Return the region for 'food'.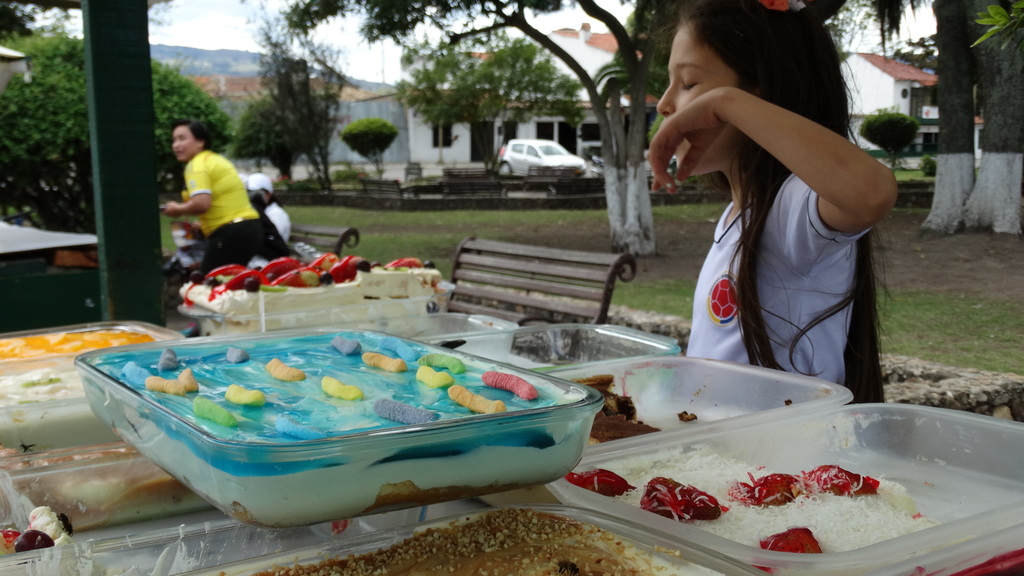
146, 374, 186, 395.
